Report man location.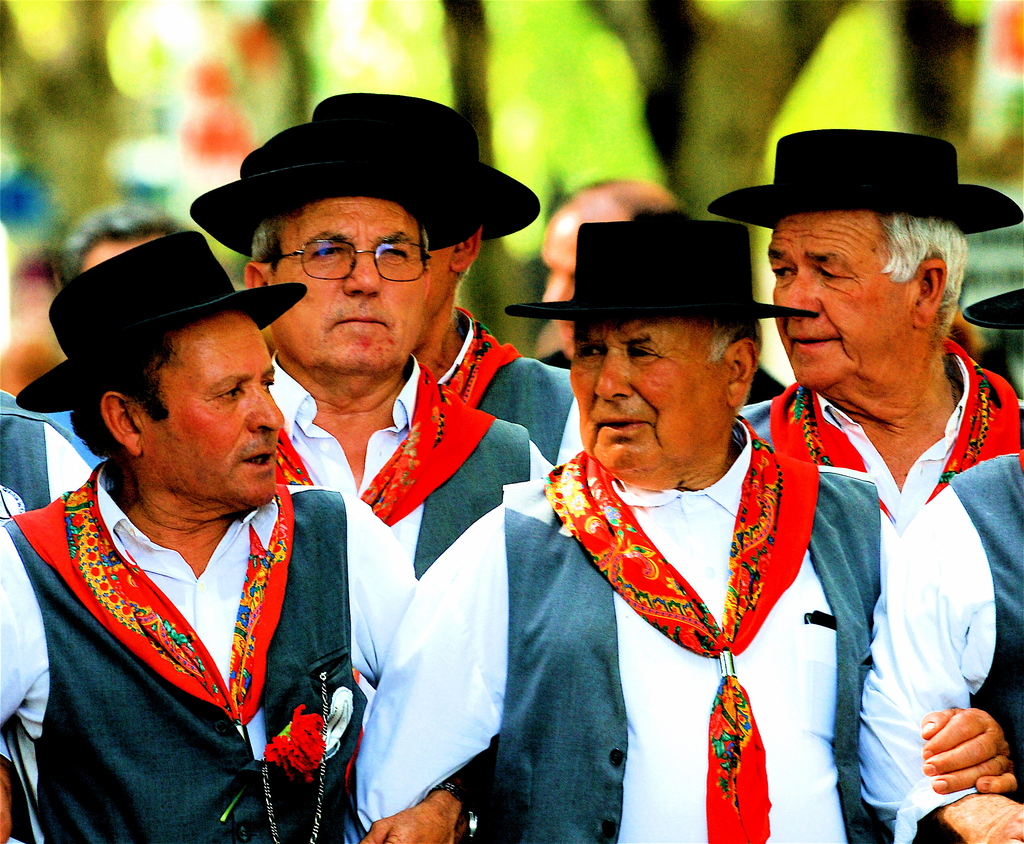
Report: rect(12, 232, 378, 834).
